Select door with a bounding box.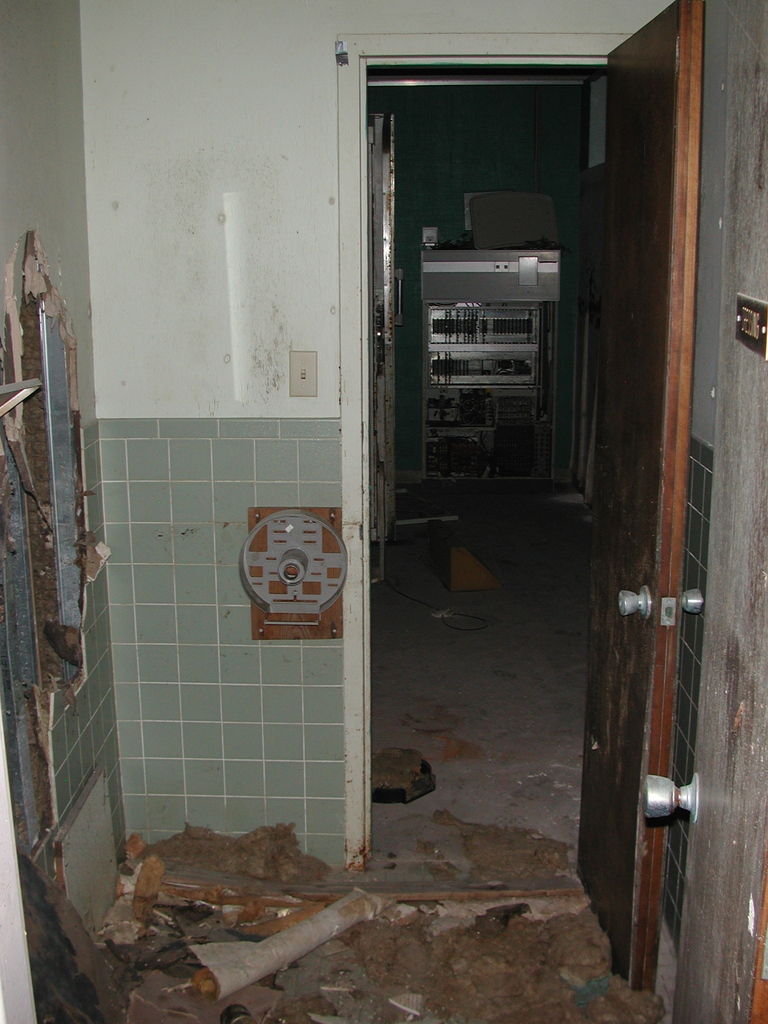
(x1=573, y1=1, x2=708, y2=984).
